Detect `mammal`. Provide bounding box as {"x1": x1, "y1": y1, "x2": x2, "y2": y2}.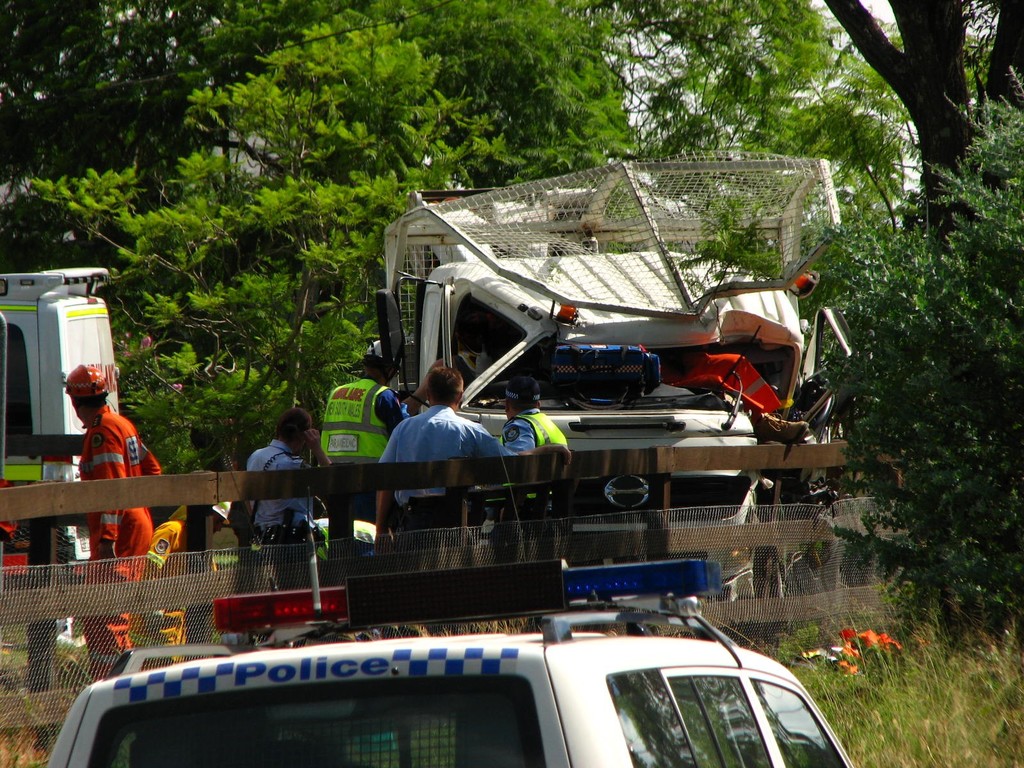
{"x1": 364, "y1": 366, "x2": 576, "y2": 554}.
